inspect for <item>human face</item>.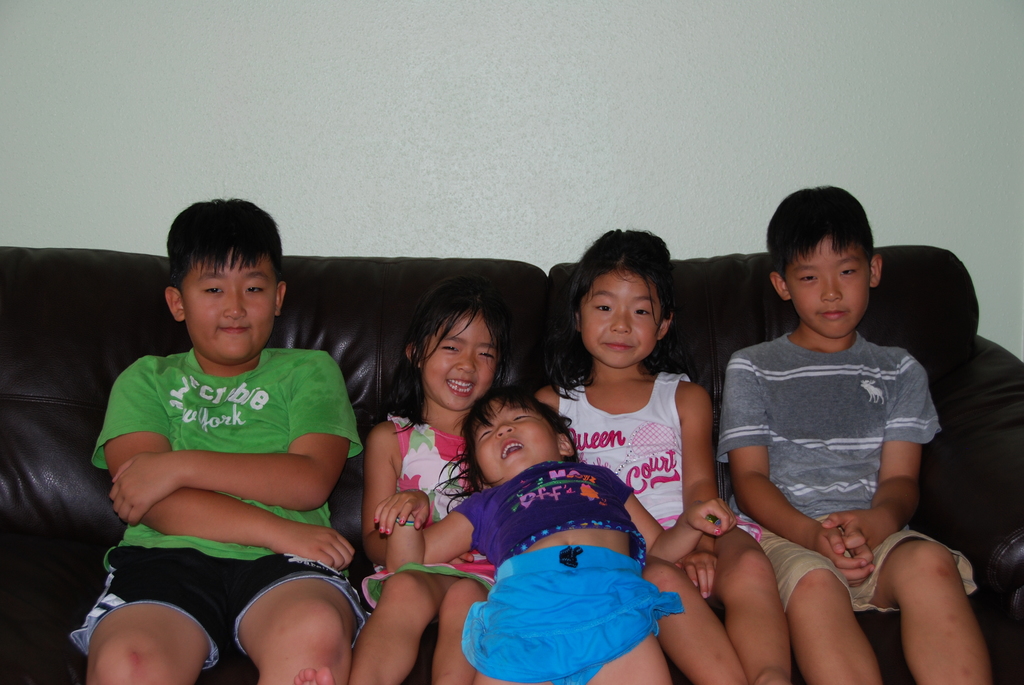
Inspection: 474/399/560/485.
